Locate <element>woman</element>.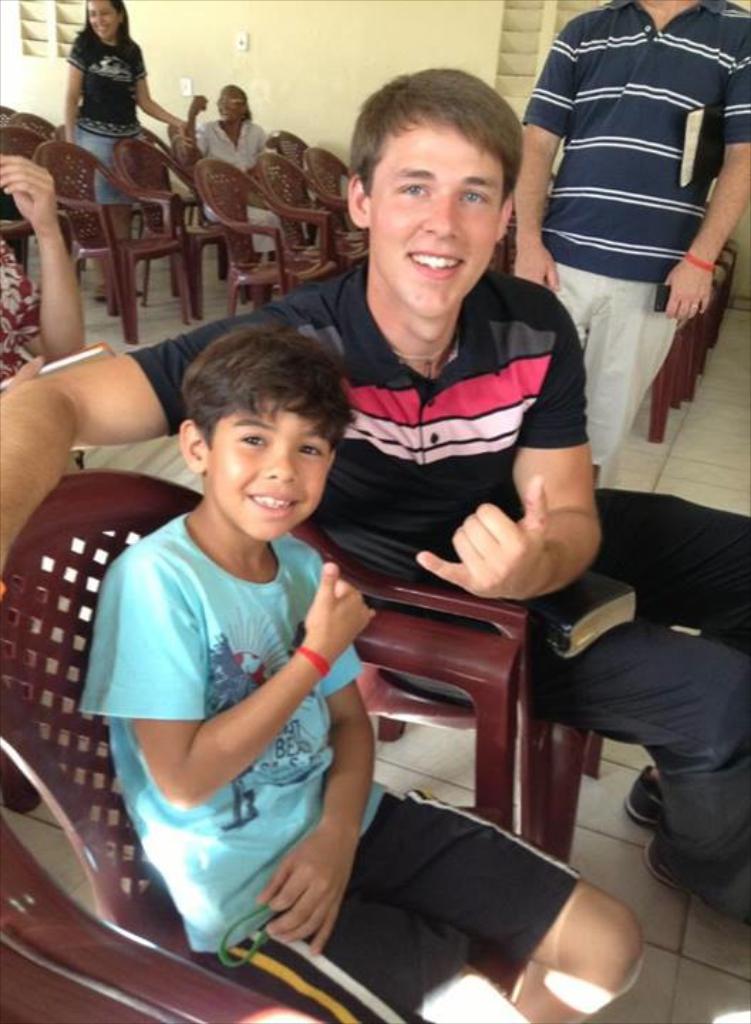
Bounding box: <bbox>188, 75, 310, 260</bbox>.
